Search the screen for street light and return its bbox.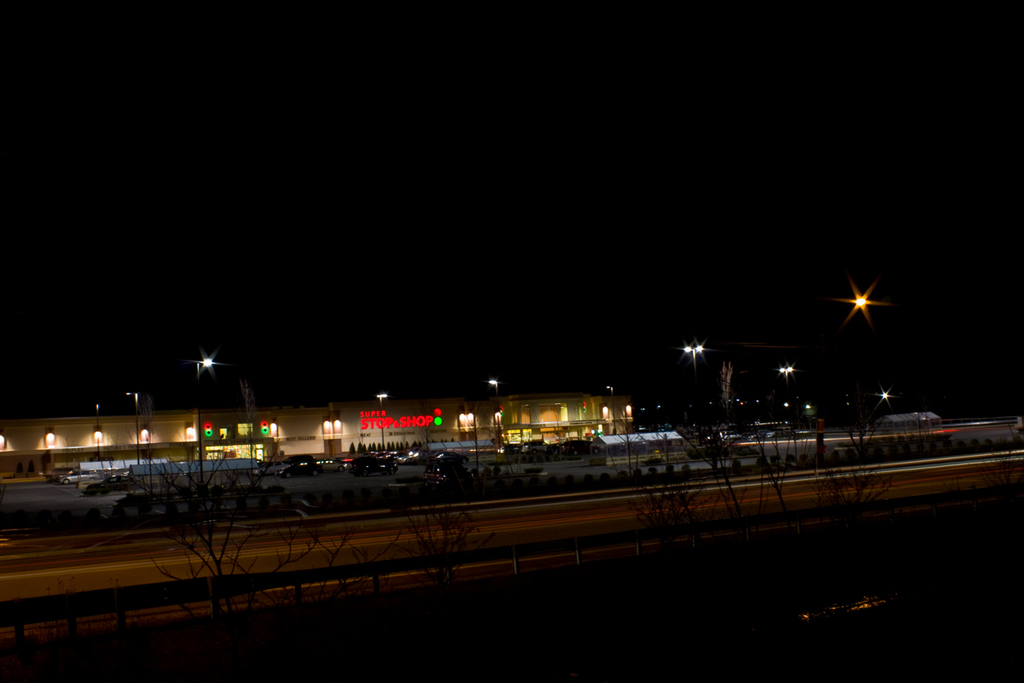
Found: region(486, 374, 505, 455).
